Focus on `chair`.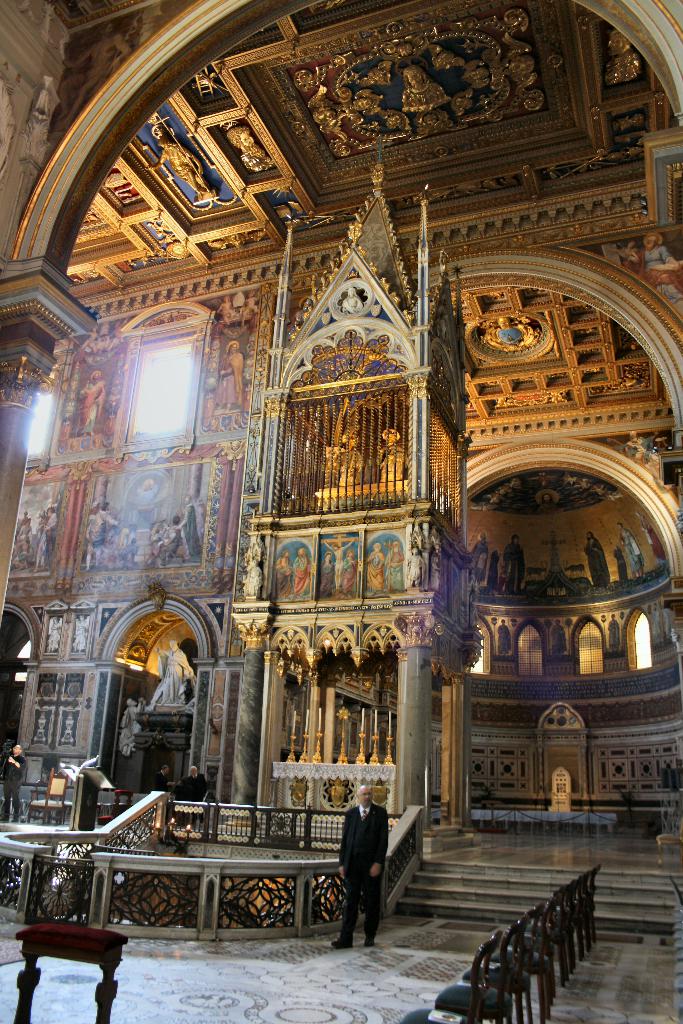
Focused at (393,933,485,1023).
